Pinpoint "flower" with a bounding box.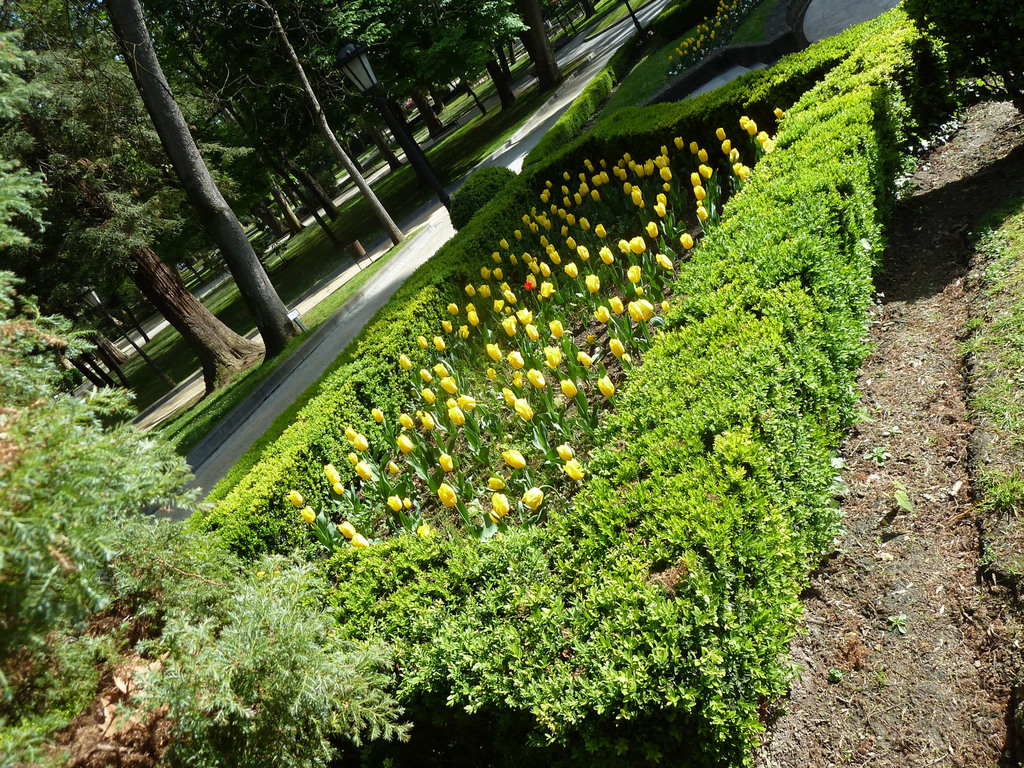
bbox=[598, 373, 616, 398].
